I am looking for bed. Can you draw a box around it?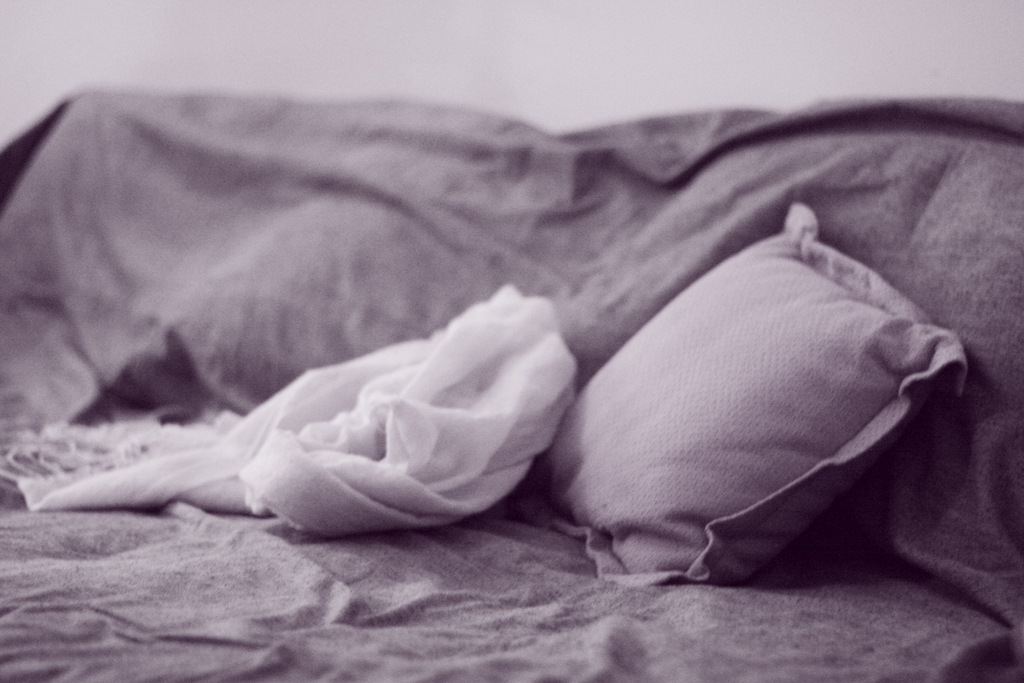
Sure, the bounding box is BBox(0, 0, 1016, 682).
